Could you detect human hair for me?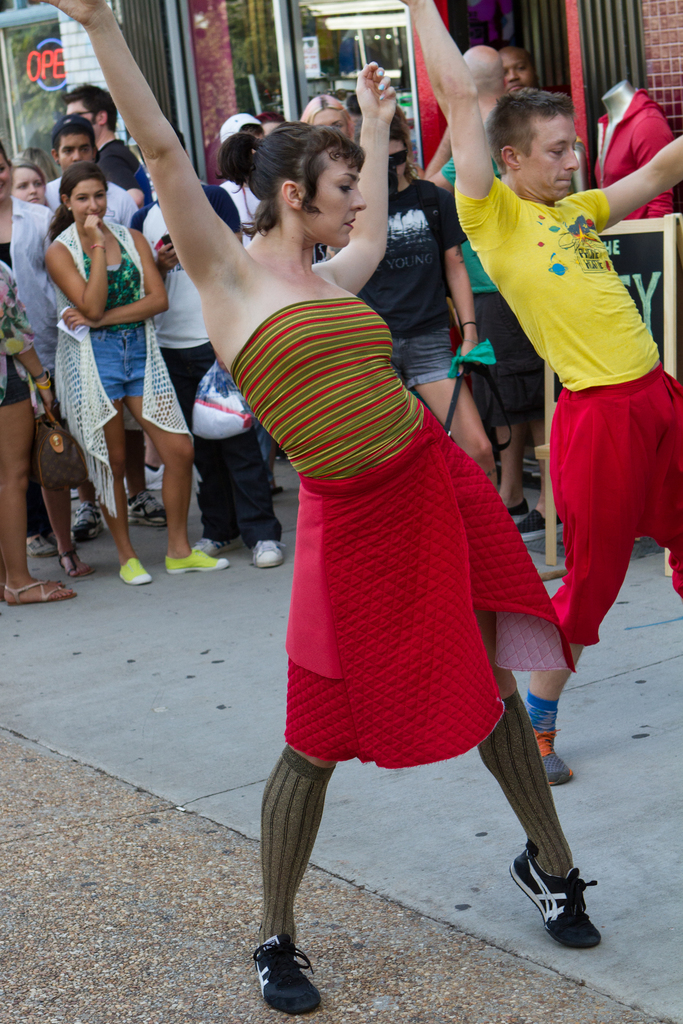
Detection result: detection(257, 112, 283, 124).
